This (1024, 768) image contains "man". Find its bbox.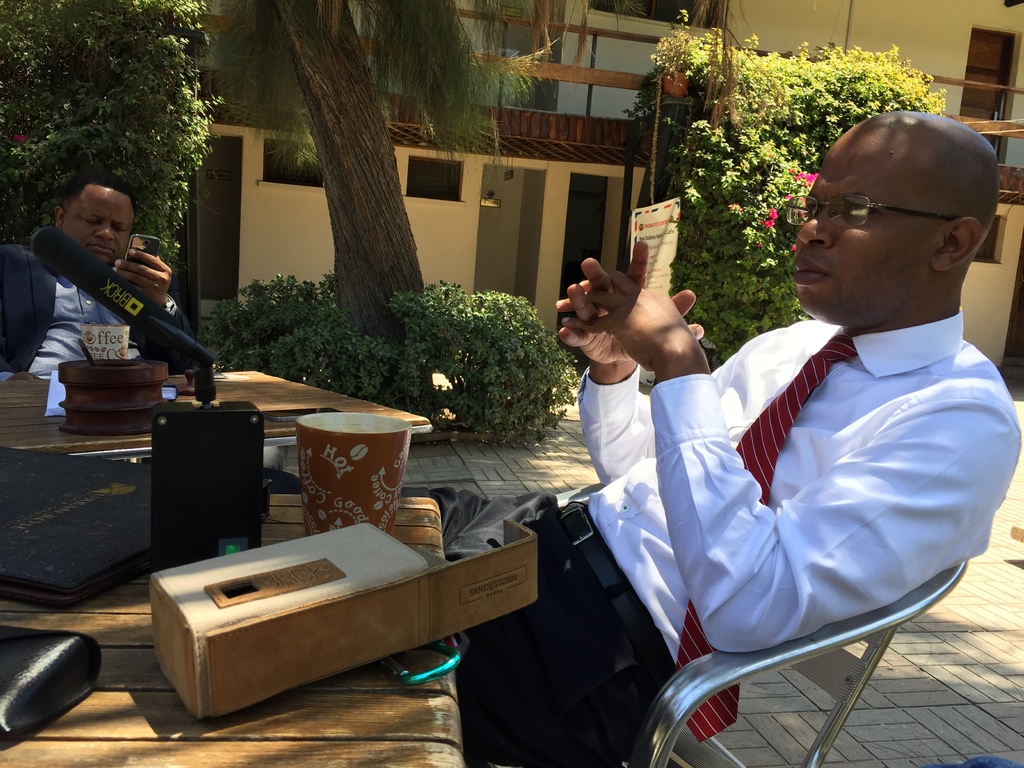
{"x1": 401, "y1": 110, "x2": 1023, "y2": 767}.
